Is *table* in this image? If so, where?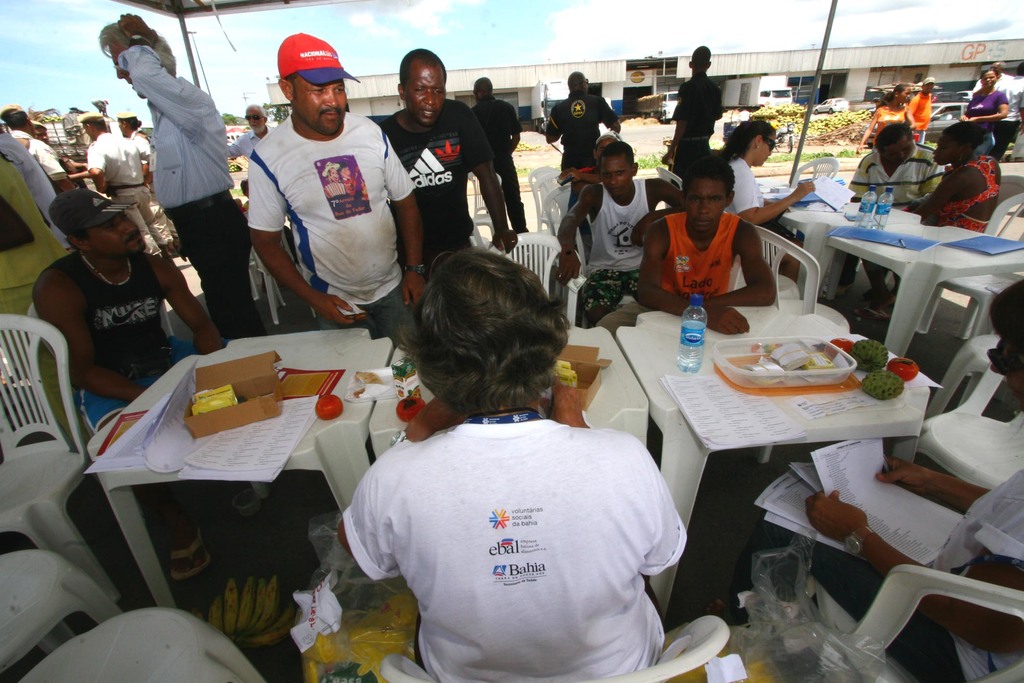
Yes, at {"x1": 371, "y1": 320, "x2": 643, "y2": 447}.
